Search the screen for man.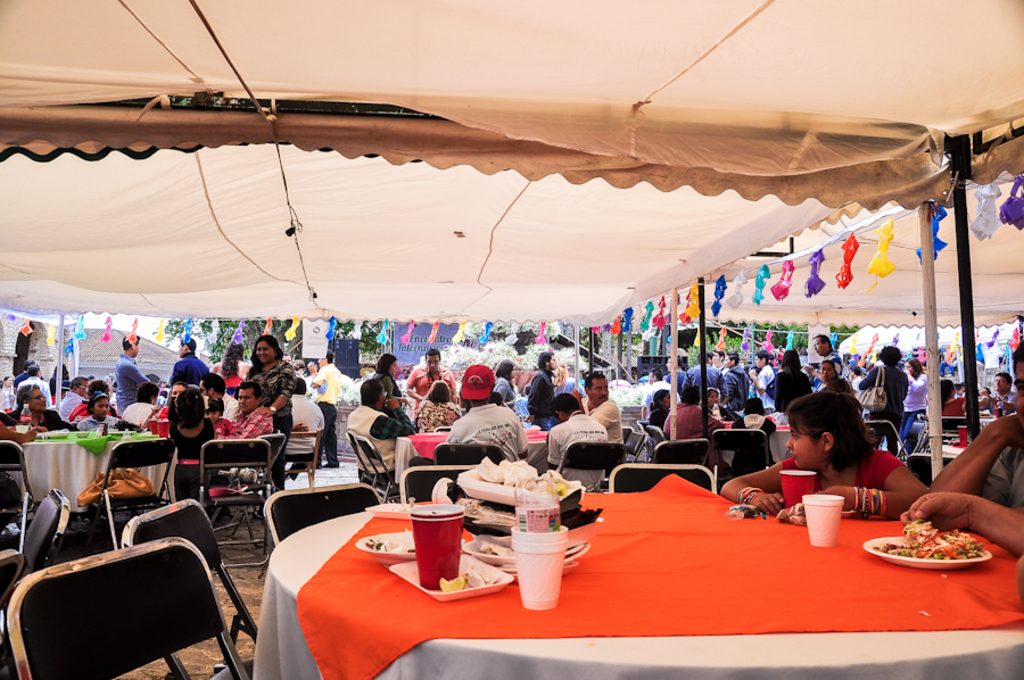
Found at bbox(568, 370, 625, 463).
